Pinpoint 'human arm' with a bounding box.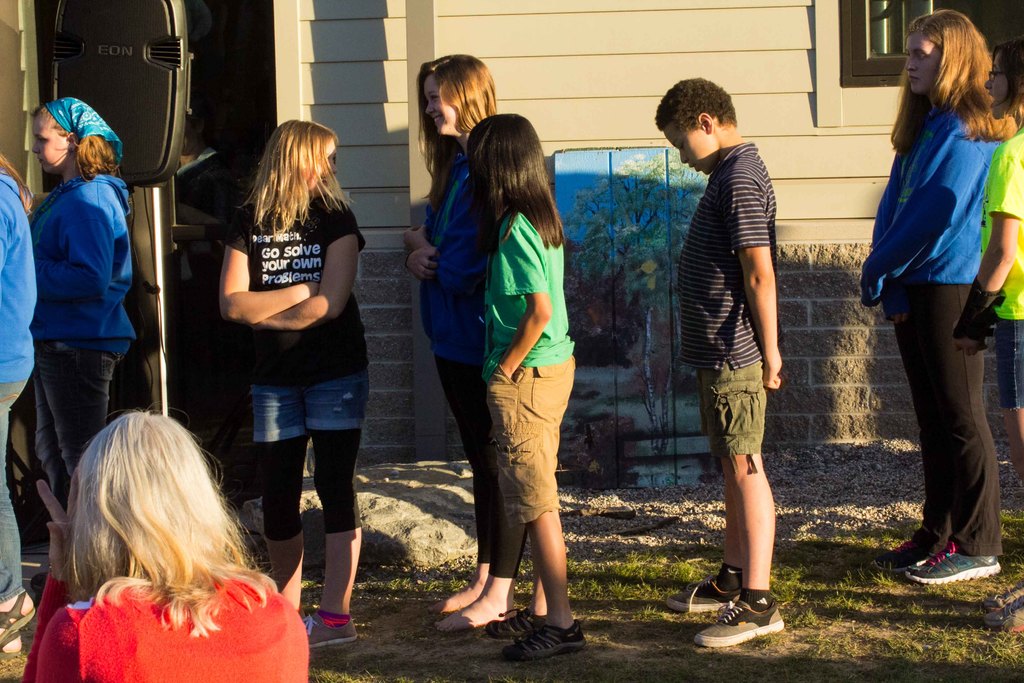
x1=413, y1=239, x2=437, y2=274.
